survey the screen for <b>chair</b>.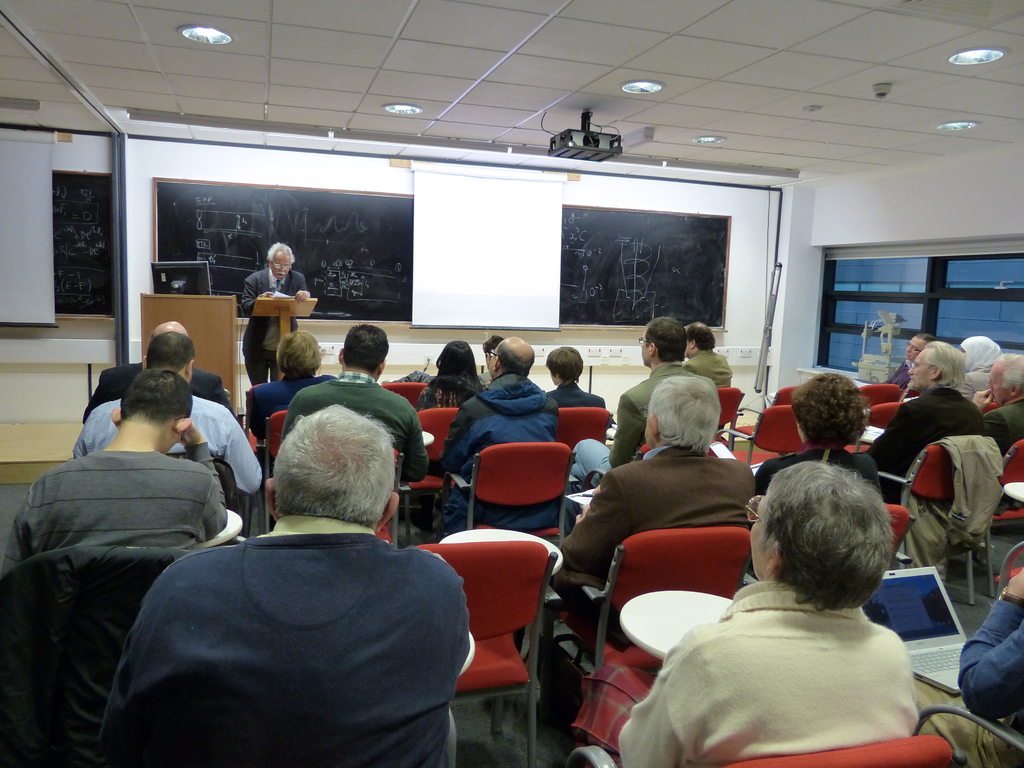
Survey found: box(722, 406, 814, 492).
